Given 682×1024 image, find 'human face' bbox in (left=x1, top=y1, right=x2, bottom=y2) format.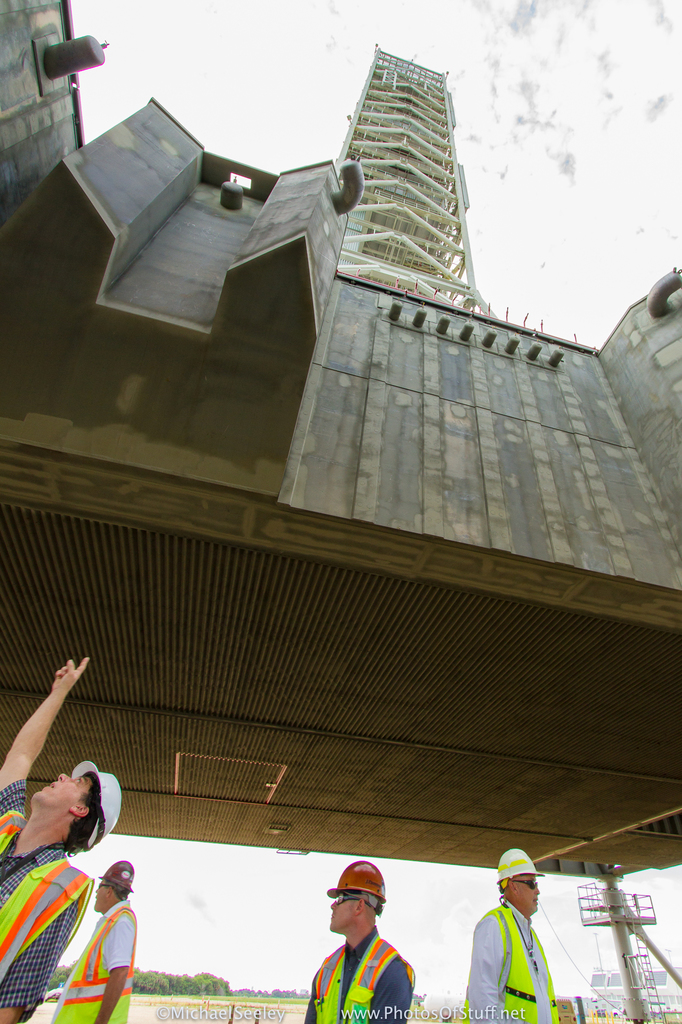
(left=519, top=873, right=541, bottom=911).
